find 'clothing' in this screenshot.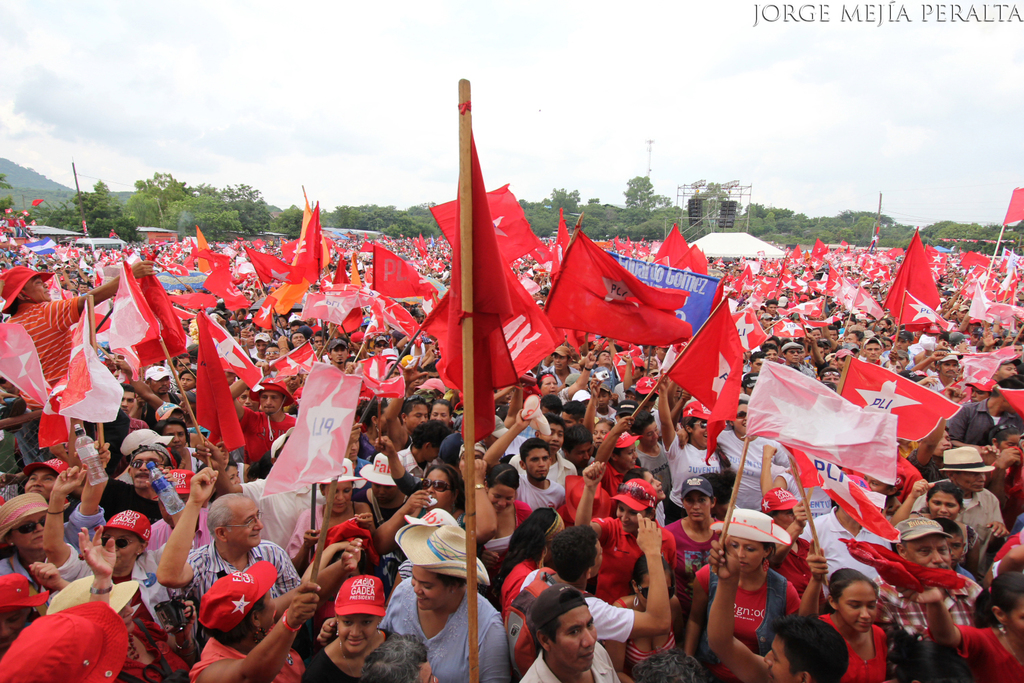
The bounding box for 'clothing' is 593:514:674:594.
